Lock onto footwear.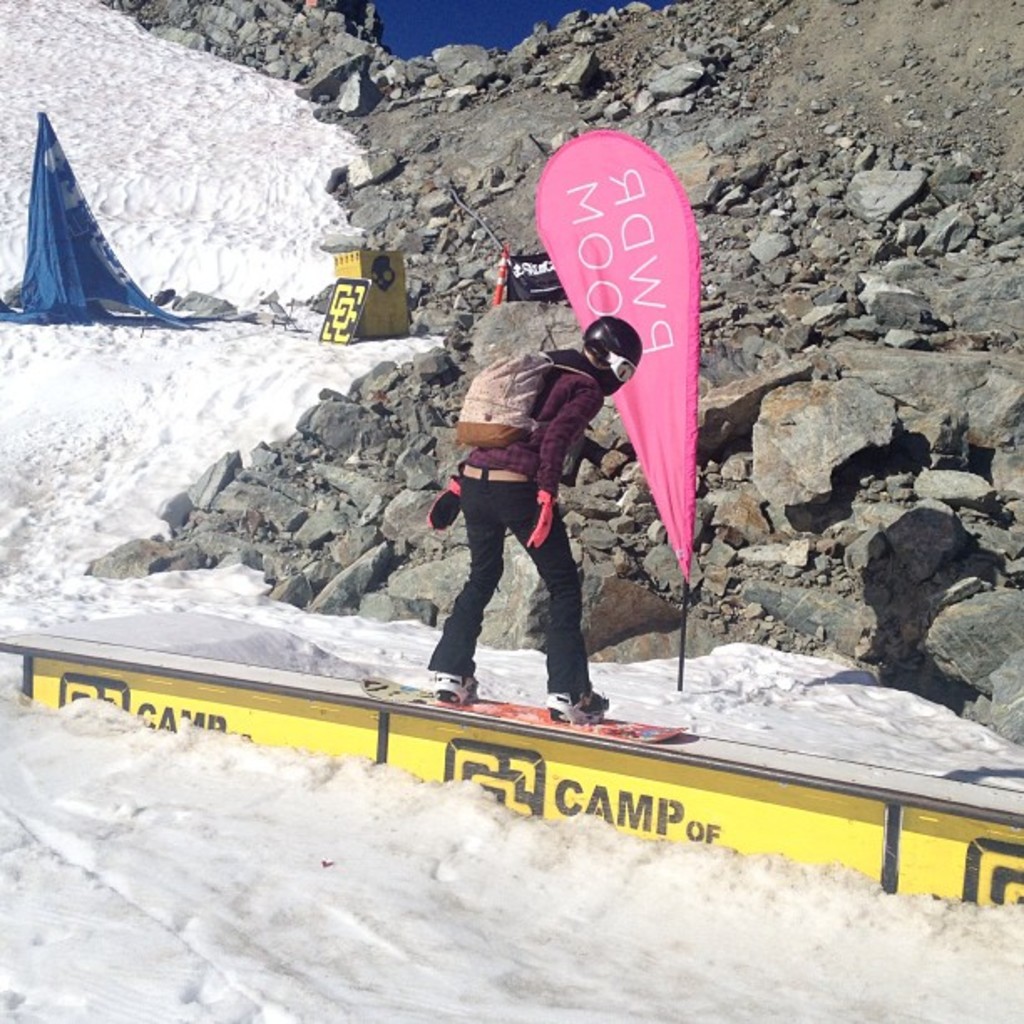
Locked: <bbox>550, 686, 606, 719</bbox>.
